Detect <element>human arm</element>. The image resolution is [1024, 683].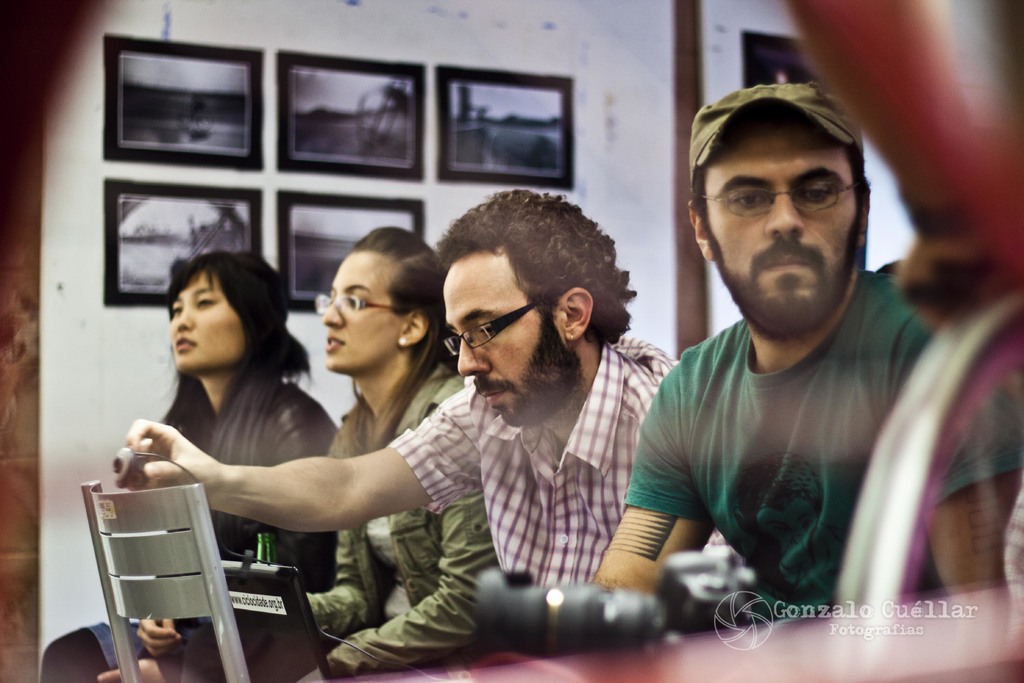
588 364 721 599.
